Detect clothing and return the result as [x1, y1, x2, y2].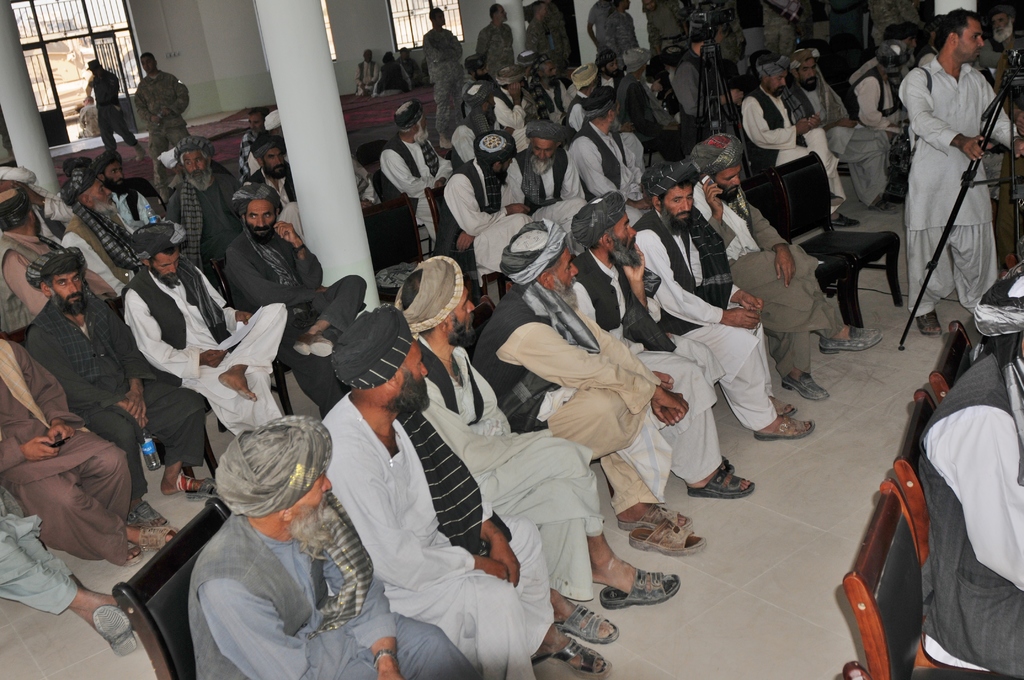
[234, 232, 364, 355].
